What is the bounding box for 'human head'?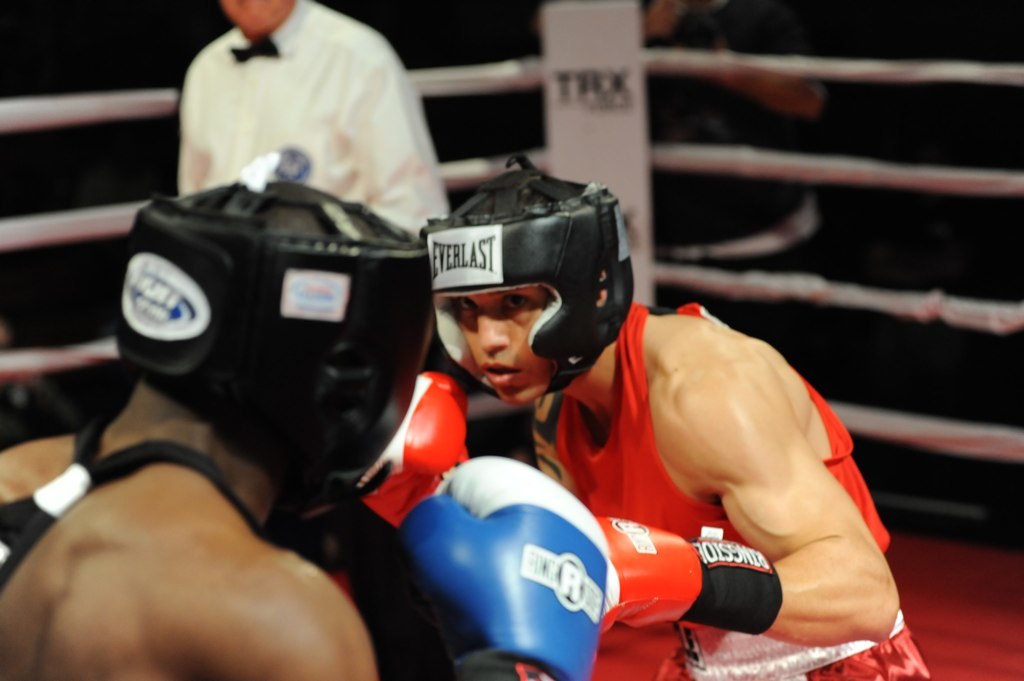
pyautogui.locateOnScreen(410, 166, 629, 404).
